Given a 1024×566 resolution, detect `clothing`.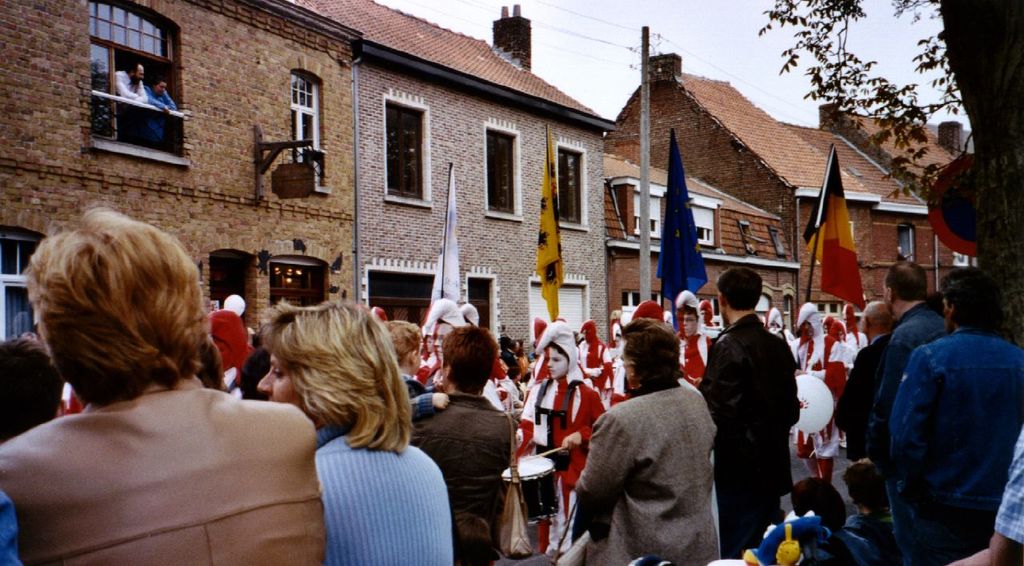
[left=214, top=316, right=252, bottom=404].
